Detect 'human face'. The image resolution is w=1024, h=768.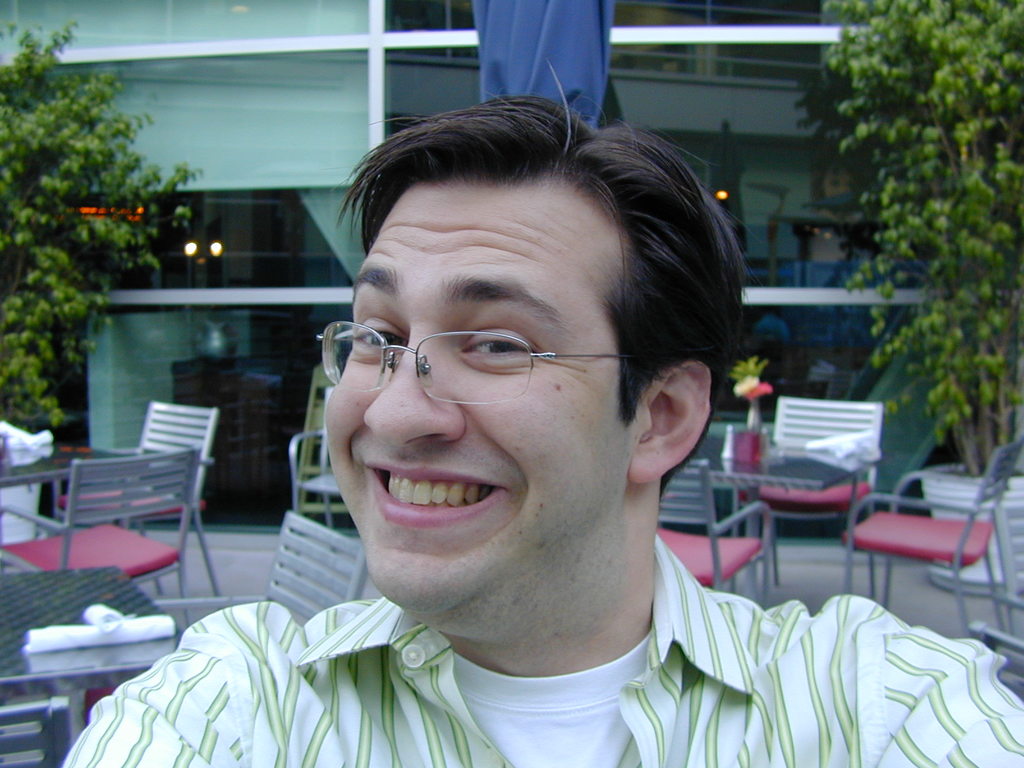
pyautogui.locateOnScreen(321, 168, 629, 636).
